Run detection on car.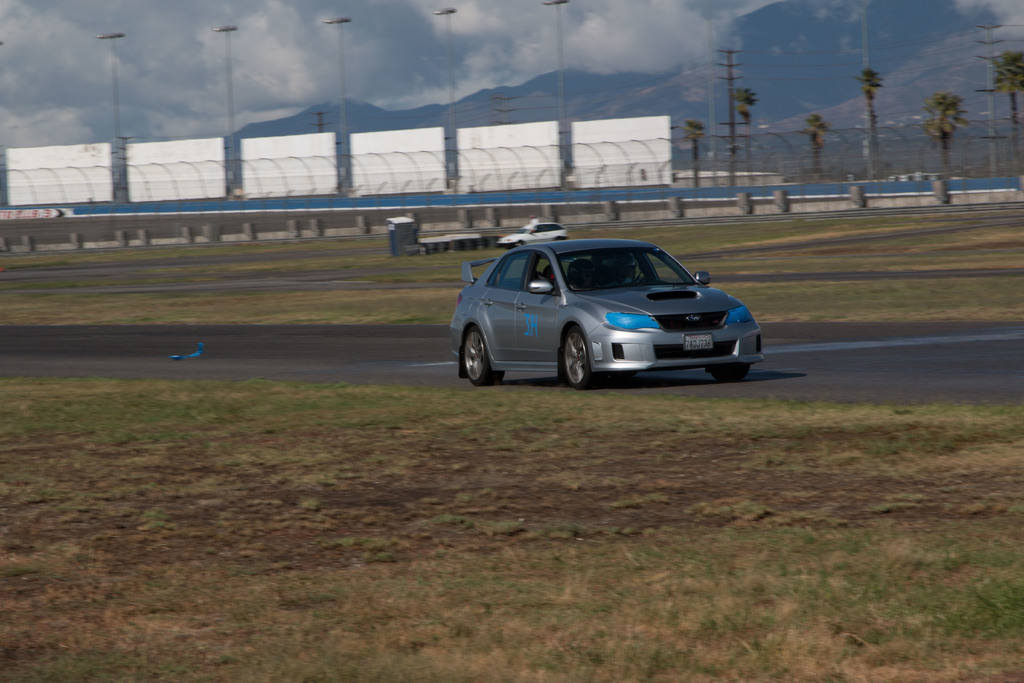
Result: (x1=450, y1=234, x2=767, y2=395).
